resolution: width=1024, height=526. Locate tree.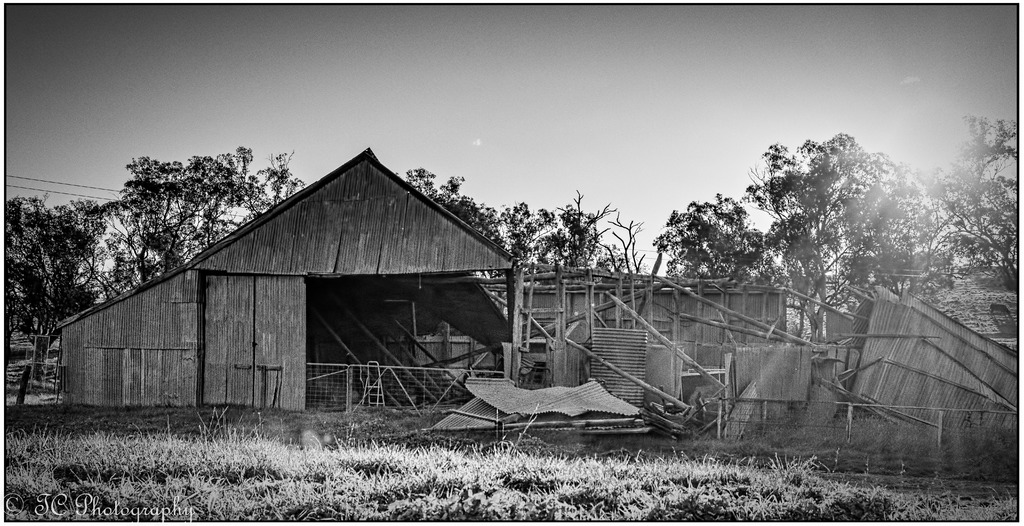
locate(0, 184, 116, 388).
